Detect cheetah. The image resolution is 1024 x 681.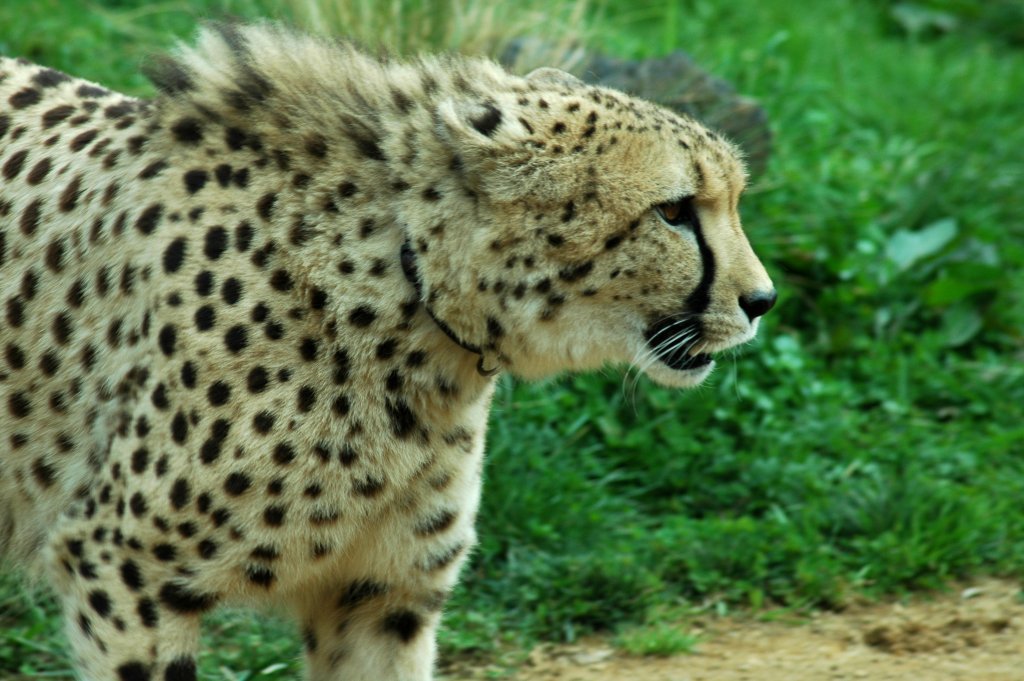
rect(0, 17, 779, 680).
